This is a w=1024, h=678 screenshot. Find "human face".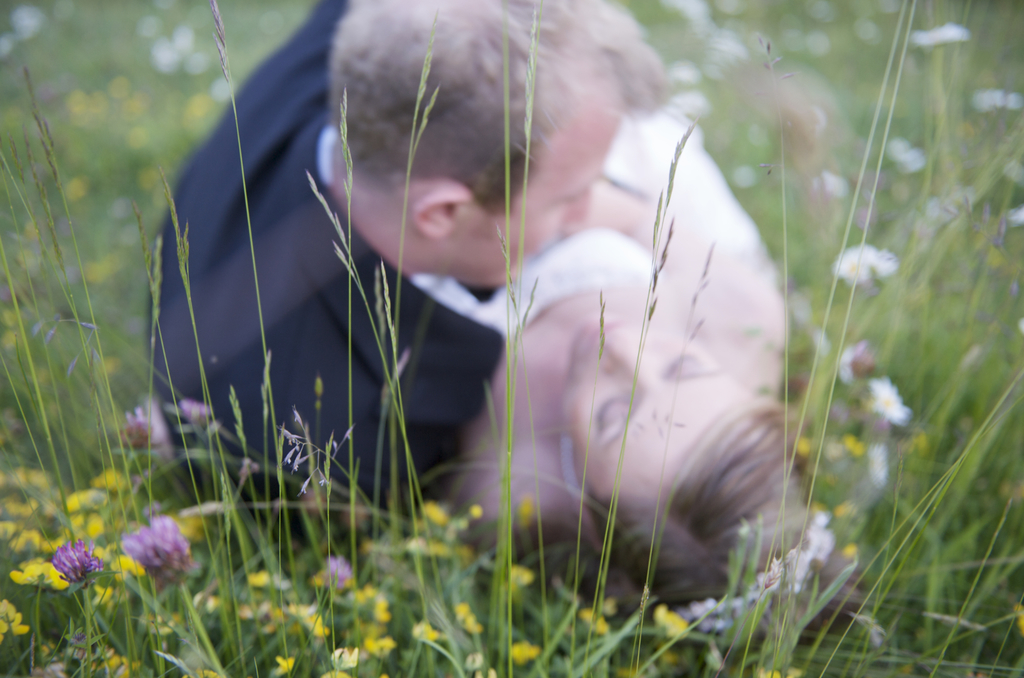
Bounding box: [left=564, top=300, right=761, bottom=501].
